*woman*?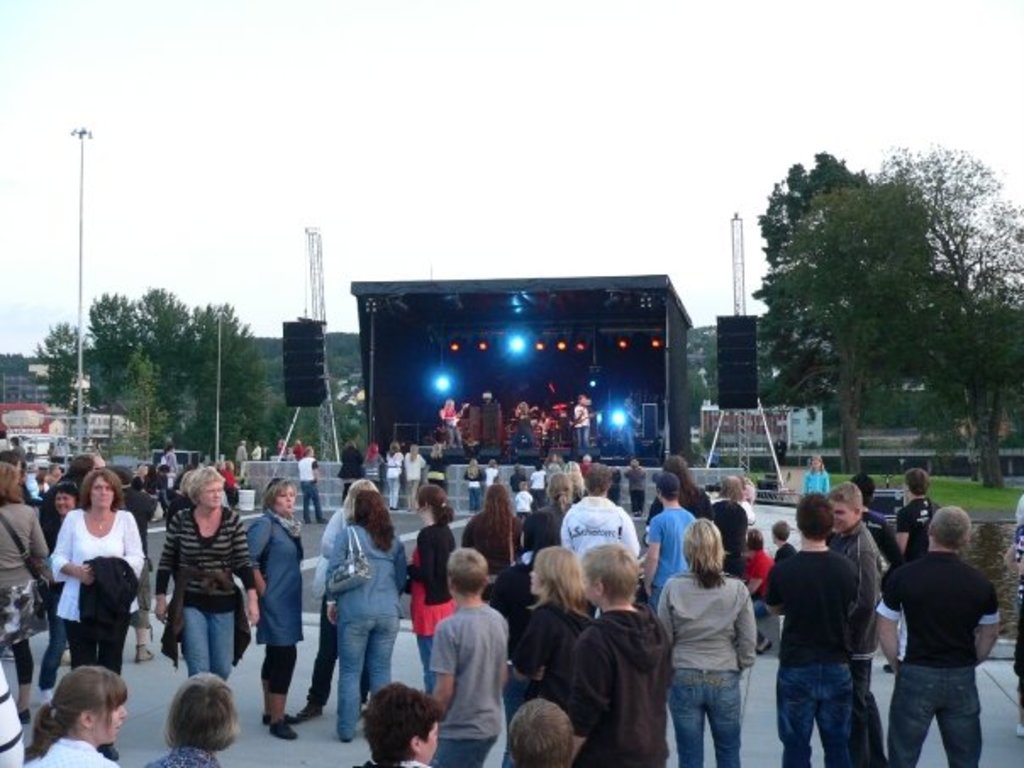
pyautogui.locateOnScreen(365, 444, 385, 490)
